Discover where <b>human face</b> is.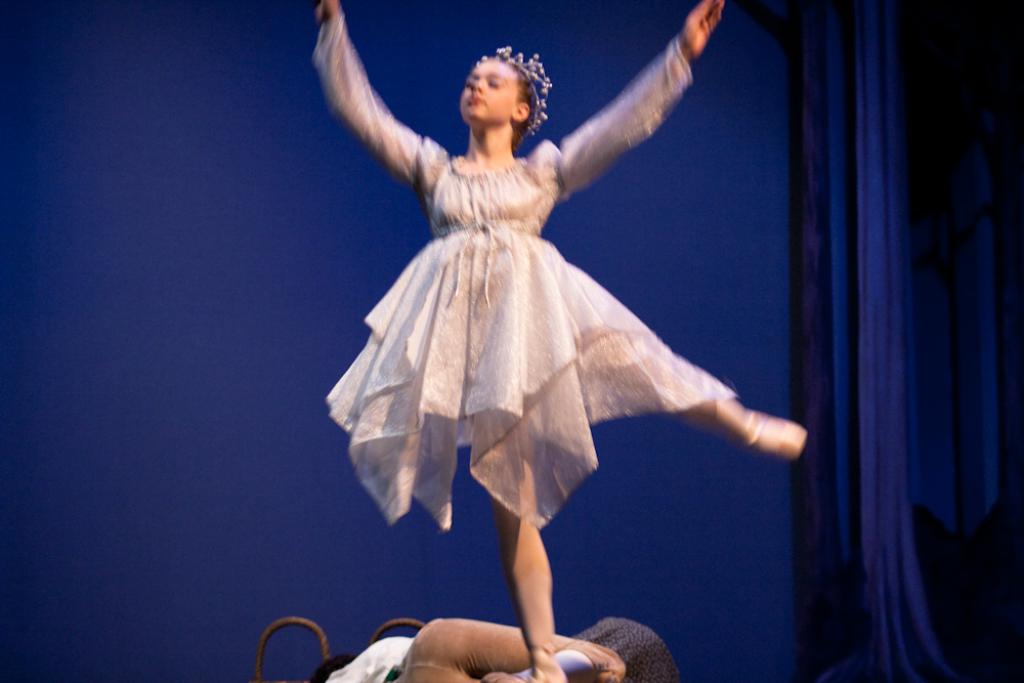
Discovered at l=459, t=58, r=516, b=128.
